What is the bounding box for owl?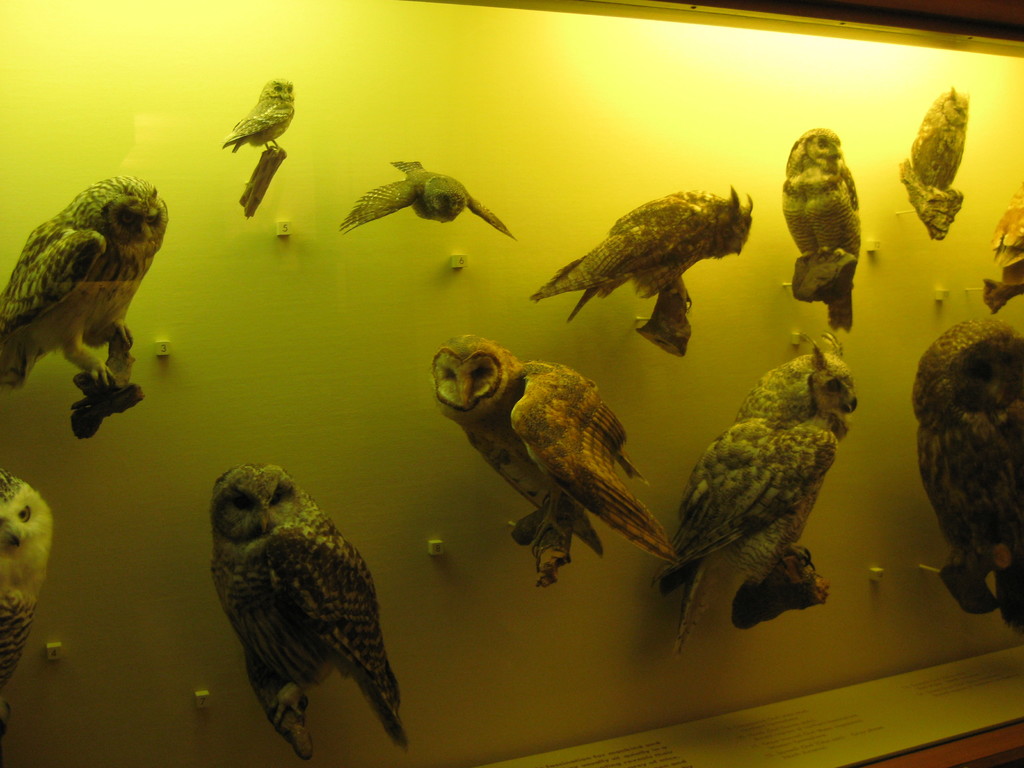
x1=531, y1=180, x2=758, y2=314.
